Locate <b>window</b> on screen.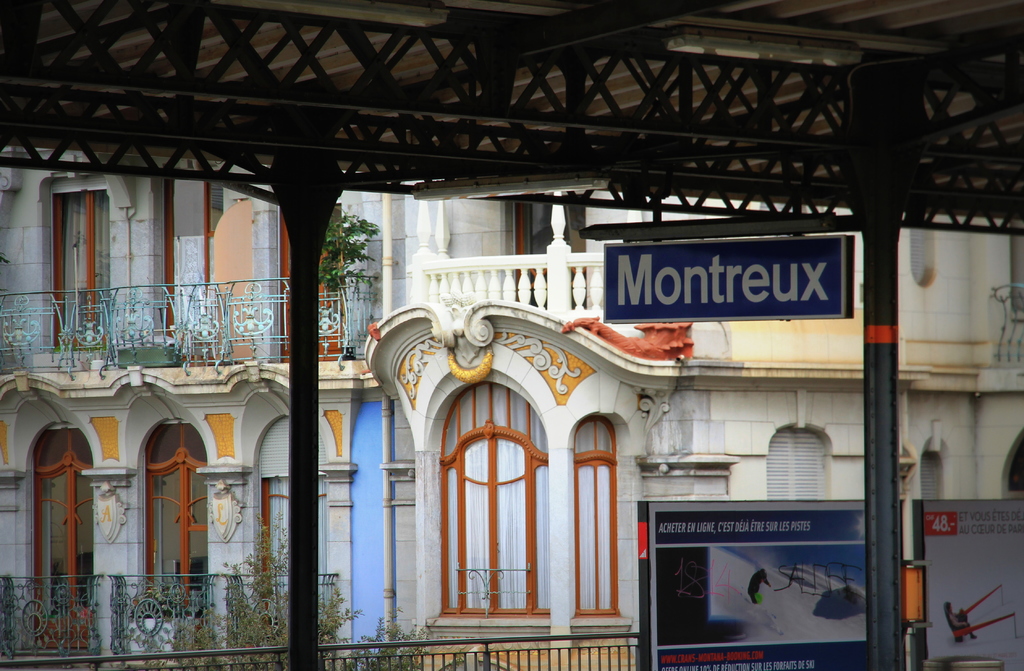
On screen at (x1=765, y1=428, x2=831, y2=503).
